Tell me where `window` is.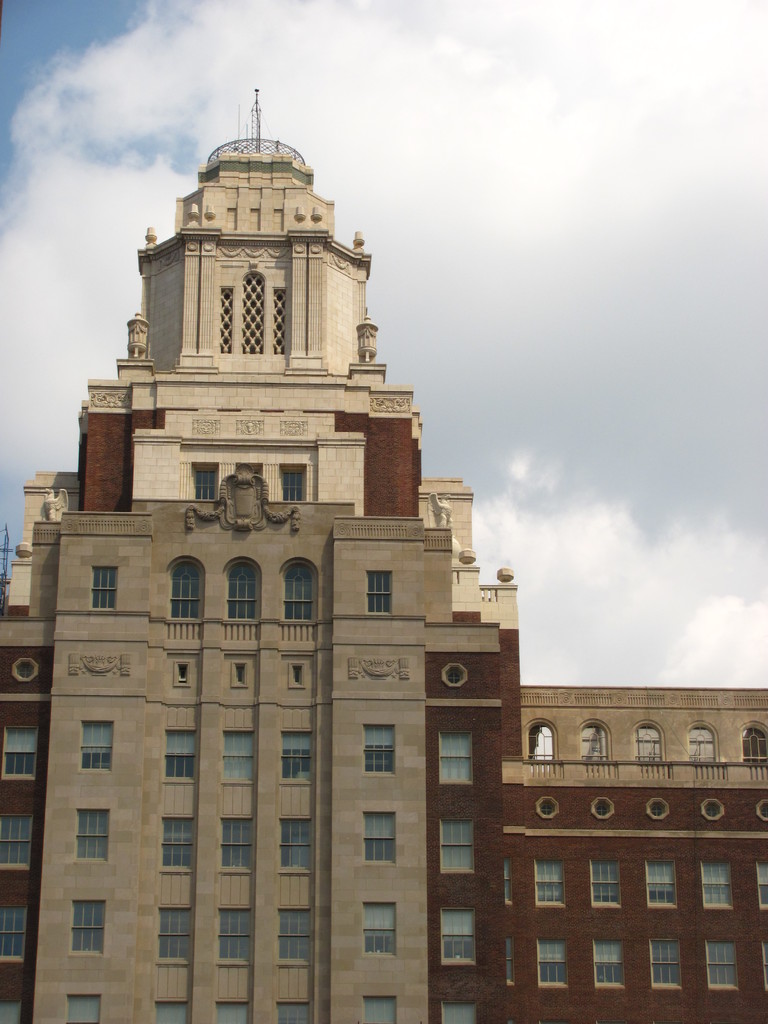
`window` is at [left=589, top=938, right=620, bottom=984].
